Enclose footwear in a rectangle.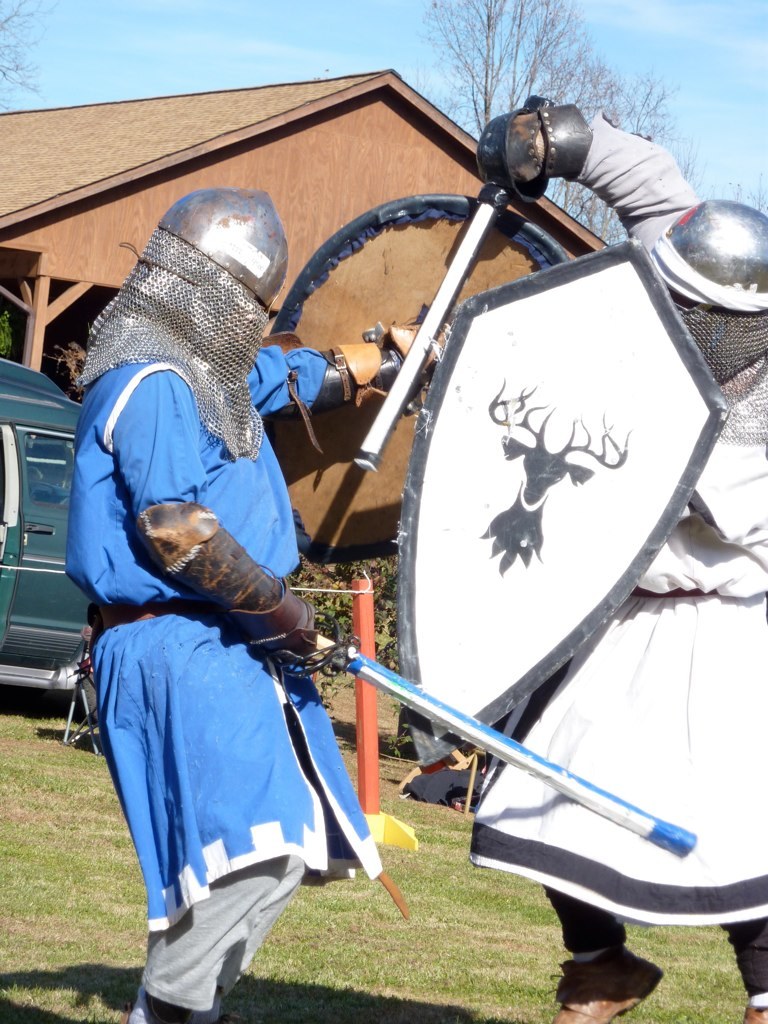
<box>538,948,671,1023</box>.
